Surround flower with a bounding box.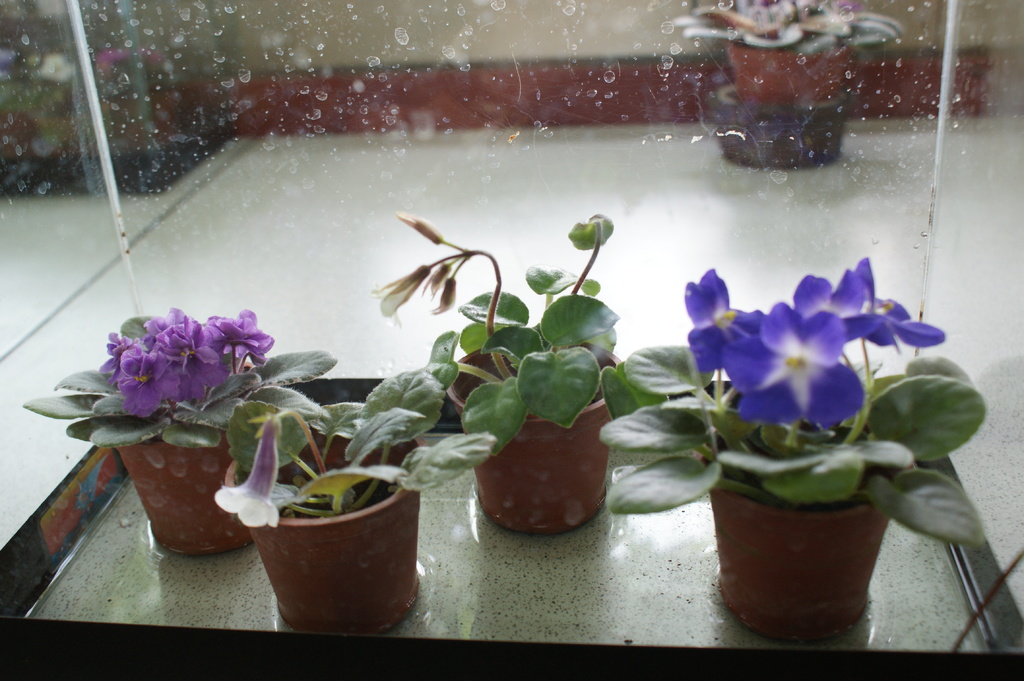
<box>680,268,760,369</box>.
